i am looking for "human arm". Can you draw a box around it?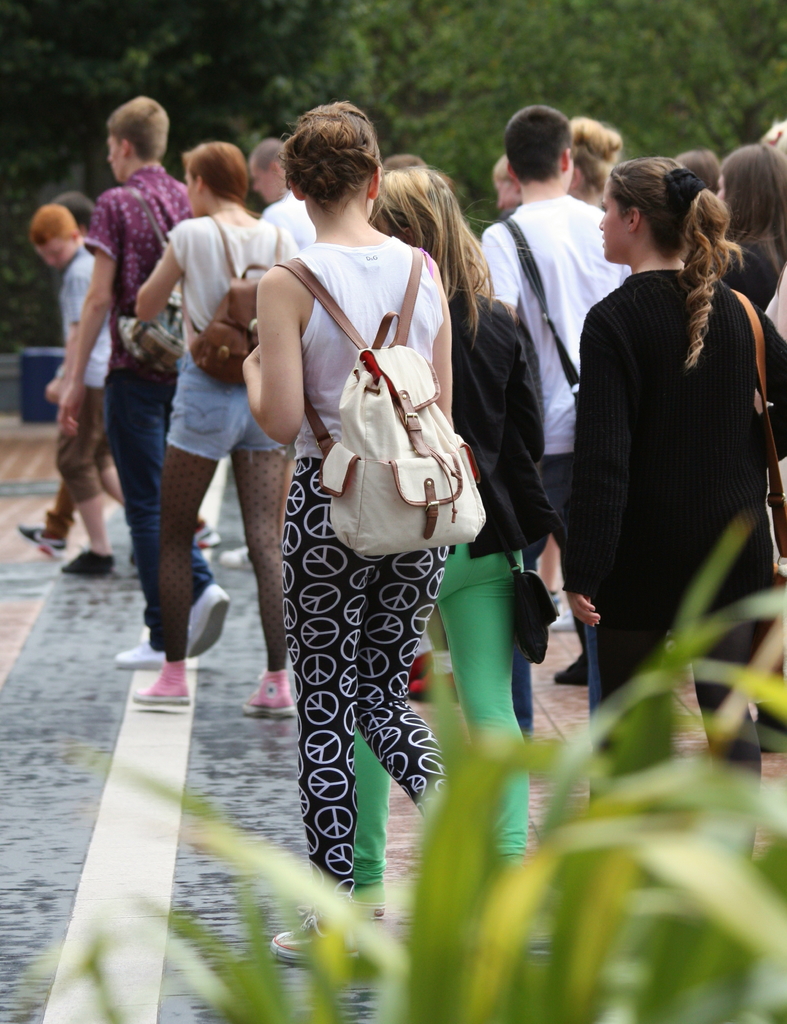
Sure, the bounding box is 134 220 187 326.
